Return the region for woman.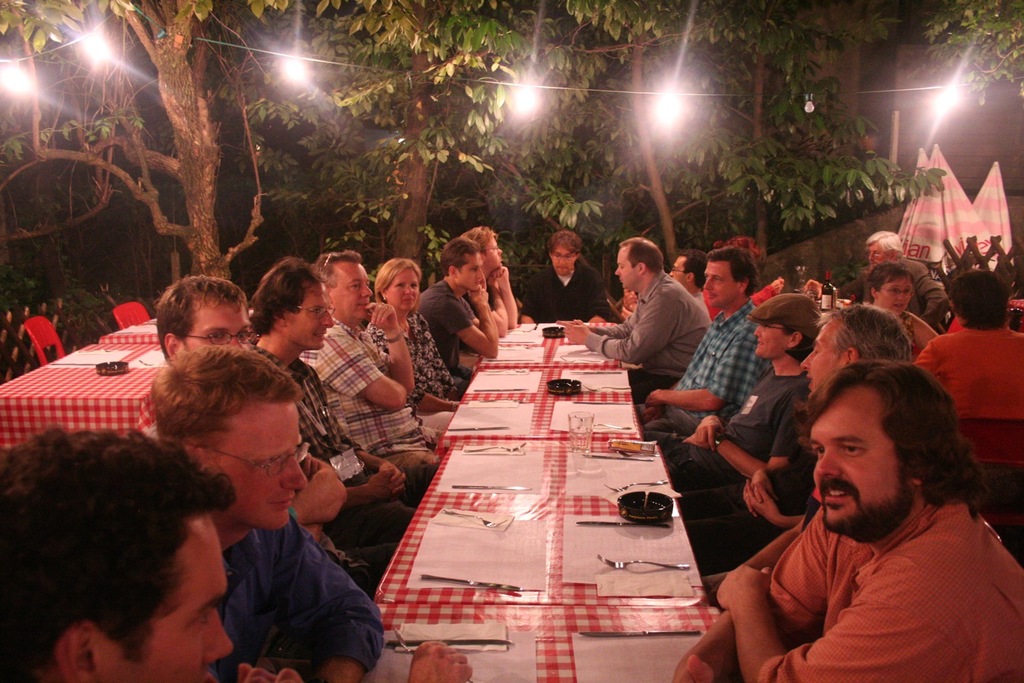
box=[704, 238, 786, 321].
